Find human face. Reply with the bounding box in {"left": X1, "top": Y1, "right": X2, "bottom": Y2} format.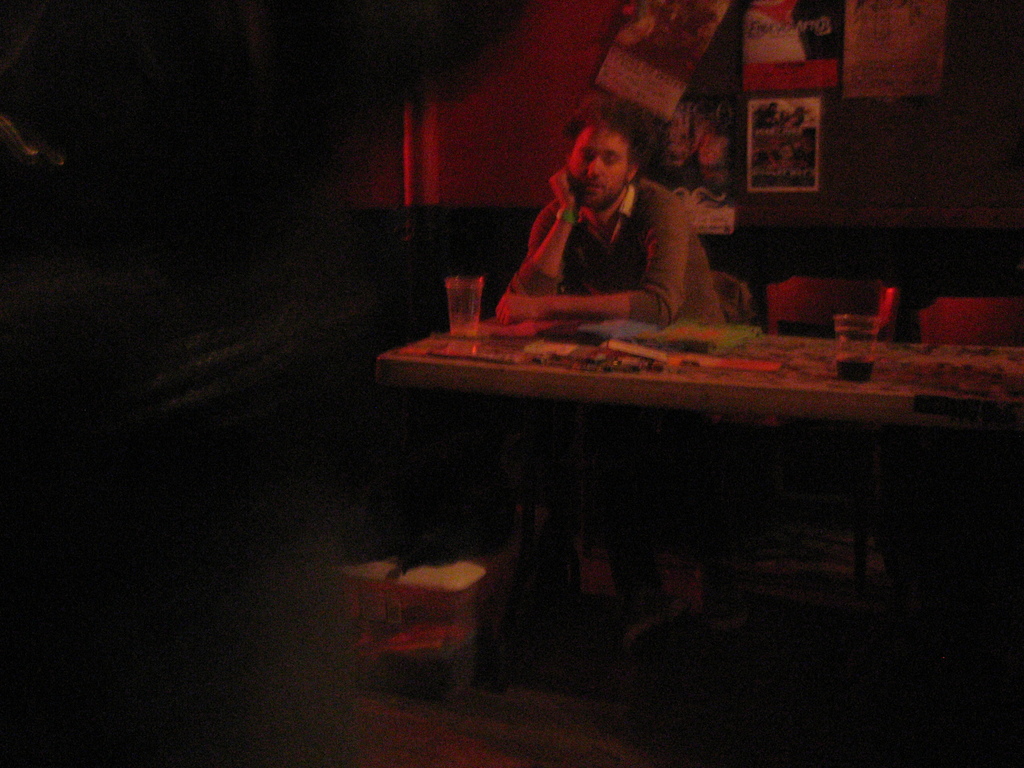
{"left": 567, "top": 124, "right": 634, "bottom": 206}.
